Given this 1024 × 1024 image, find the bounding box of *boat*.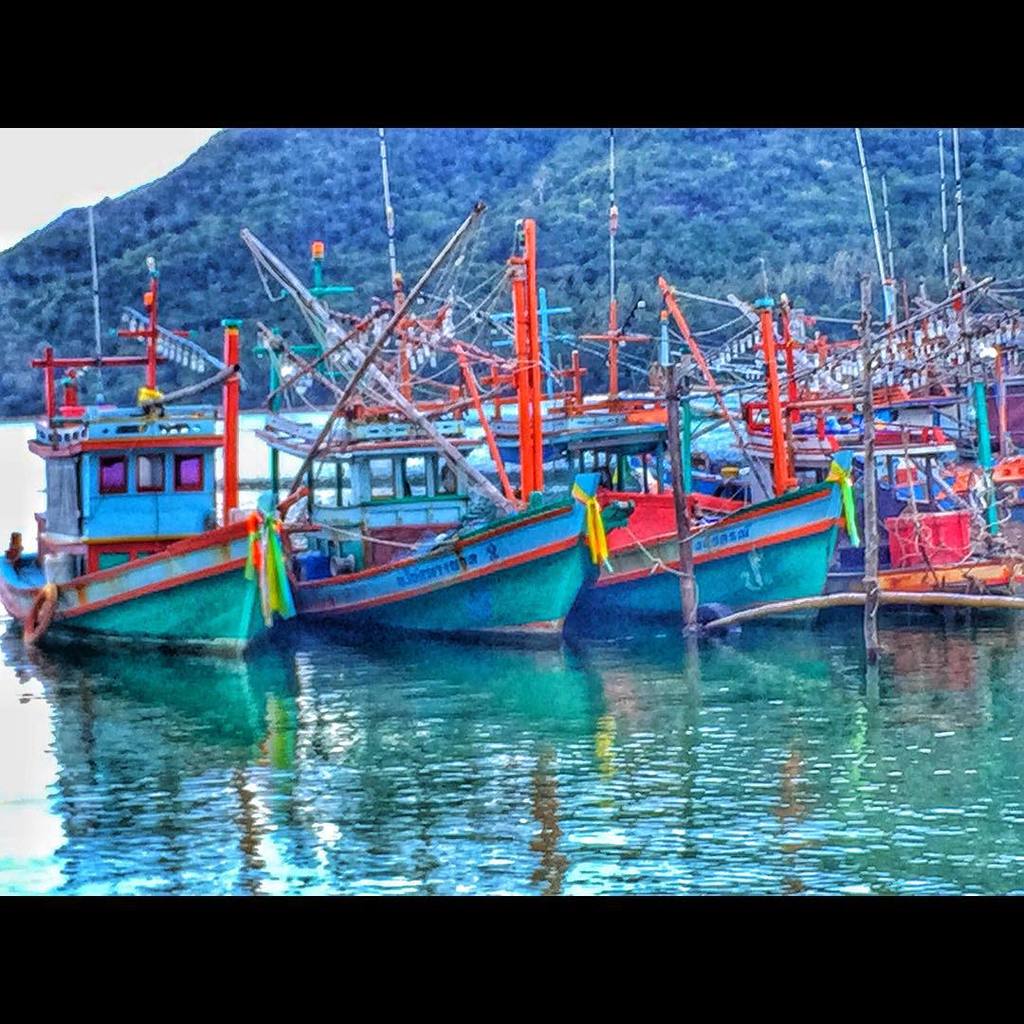
[left=0, top=257, right=272, bottom=658].
